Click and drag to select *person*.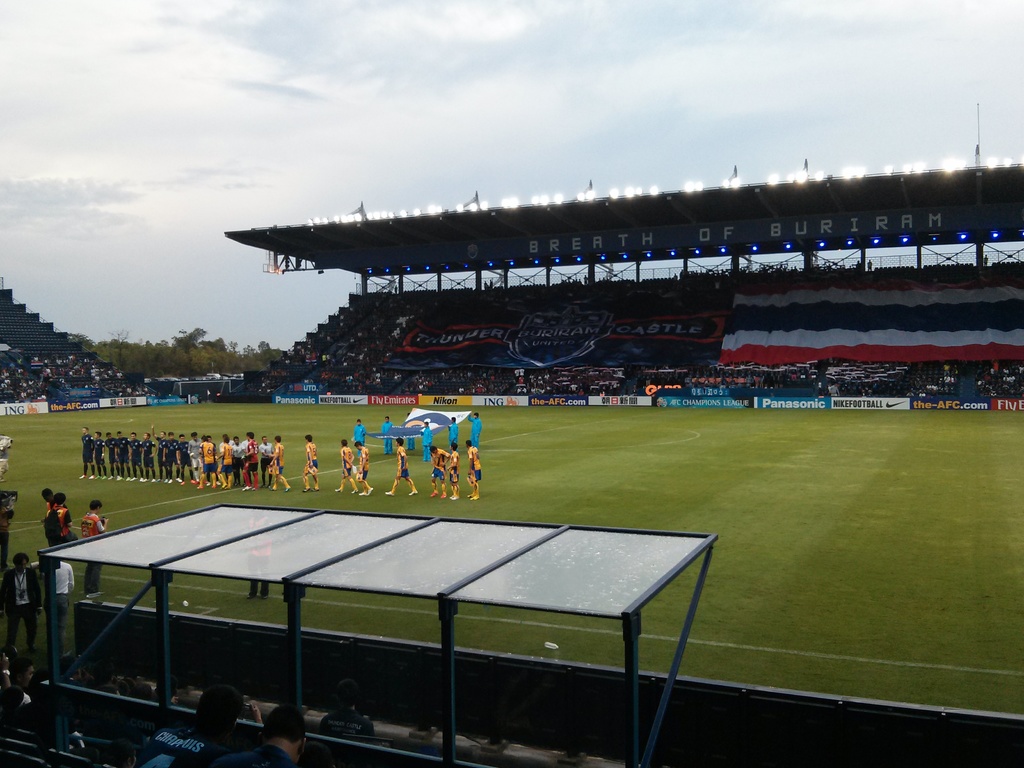
Selection: rect(177, 431, 193, 485).
